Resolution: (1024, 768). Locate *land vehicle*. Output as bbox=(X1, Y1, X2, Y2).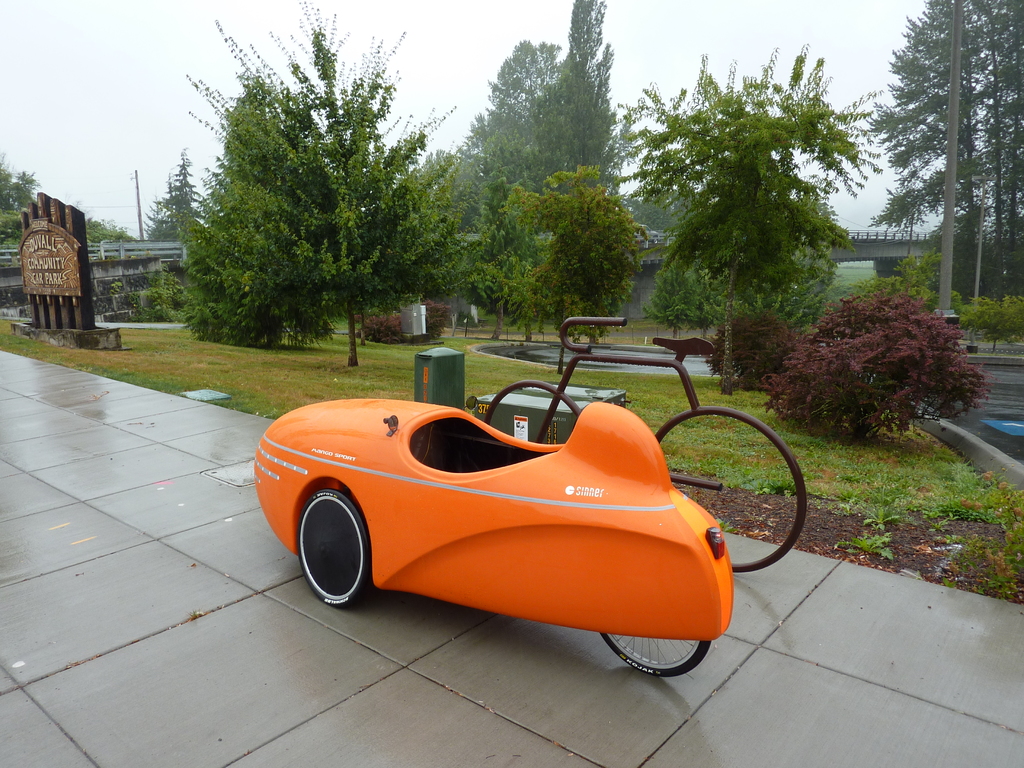
bbox=(481, 314, 808, 569).
